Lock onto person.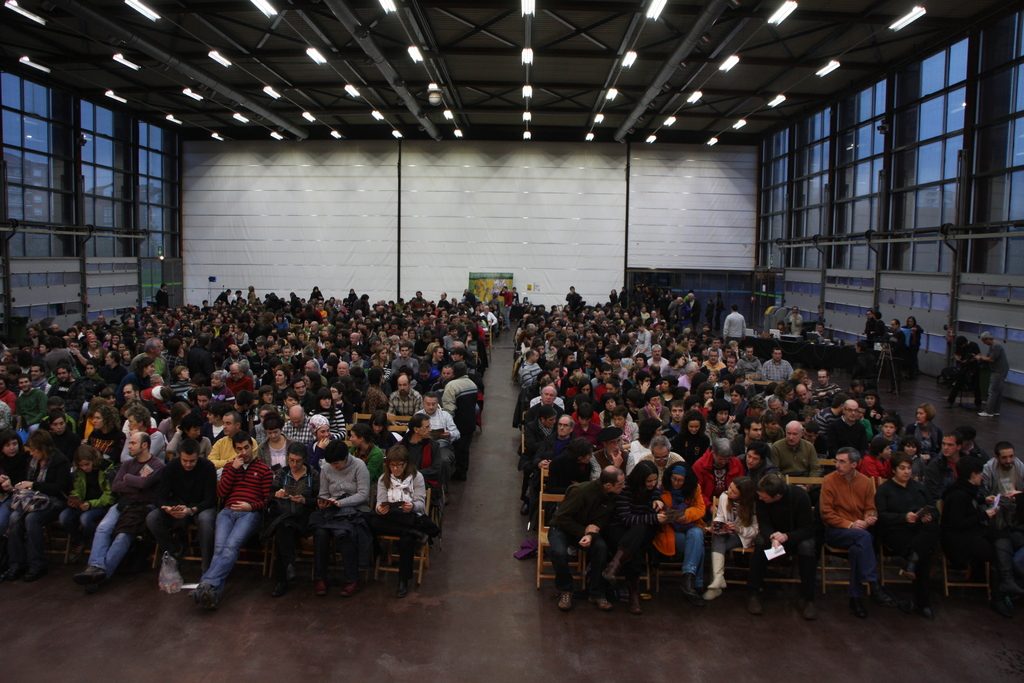
Locked: bbox(417, 346, 433, 370).
